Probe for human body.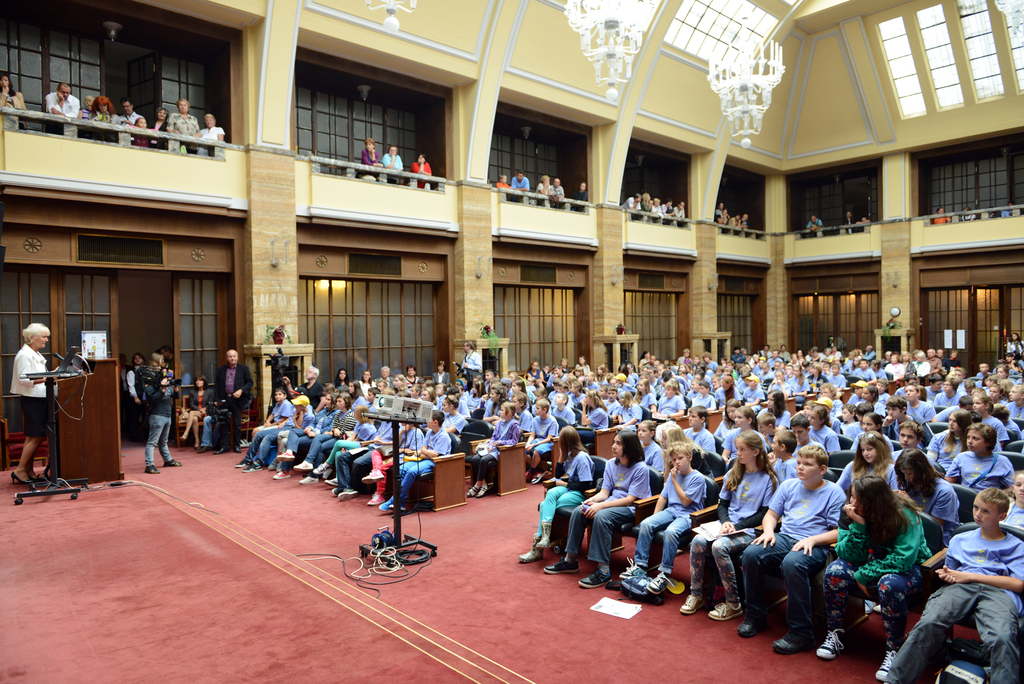
Probe result: [left=381, top=144, right=405, bottom=186].
